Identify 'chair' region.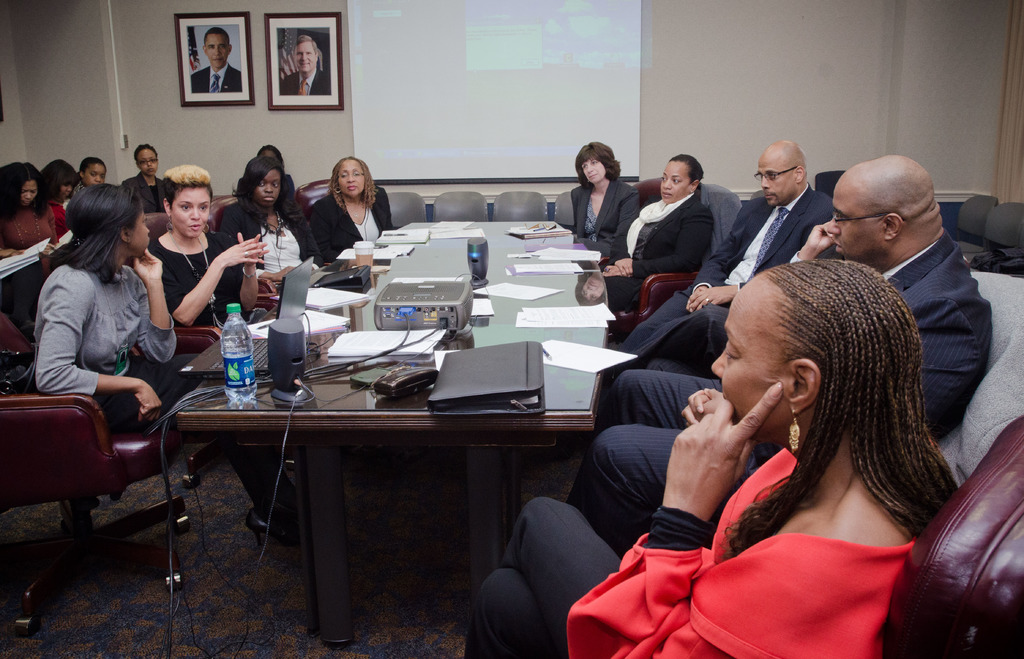
Region: <region>948, 193, 1002, 261</region>.
